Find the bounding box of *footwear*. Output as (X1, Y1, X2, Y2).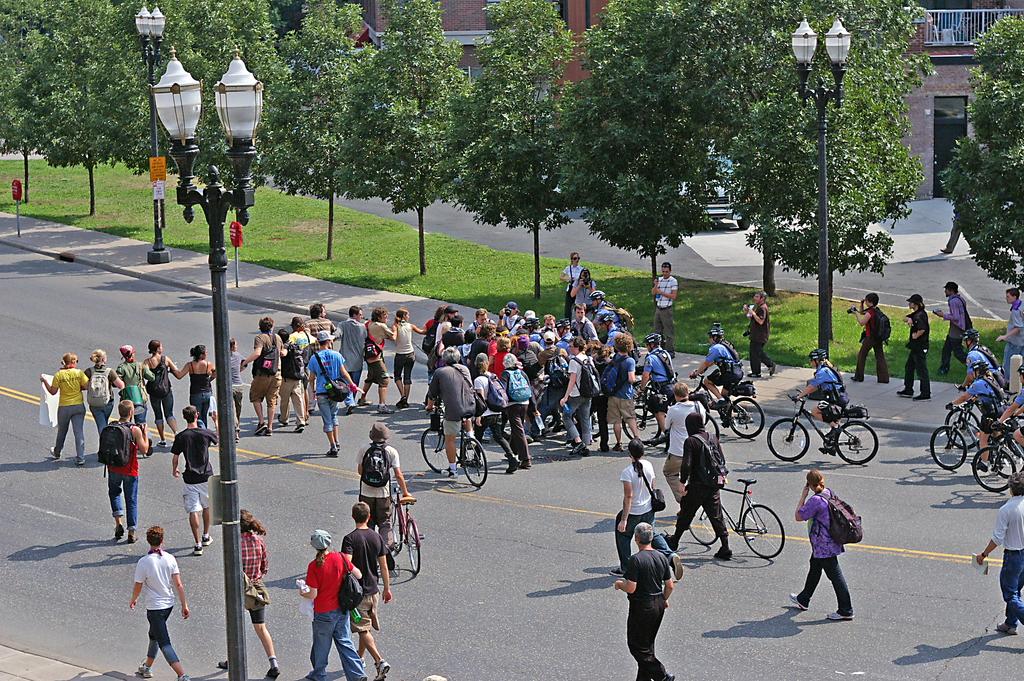
(380, 405, 392, 414).
